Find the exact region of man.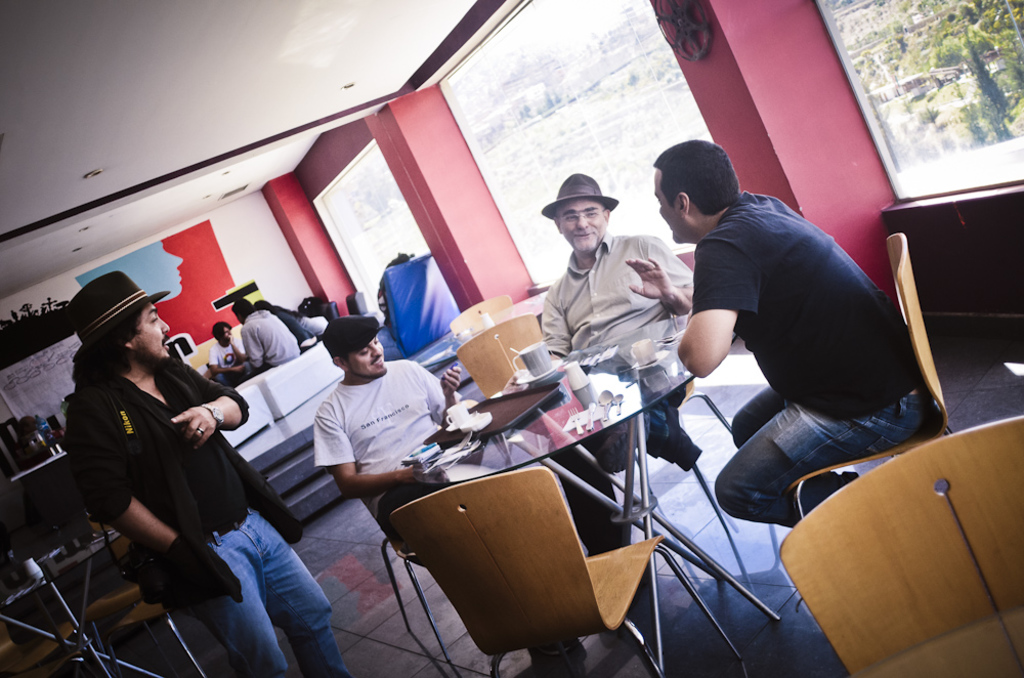
Exact region: left=202, top=319, right=256, bottom=389.
